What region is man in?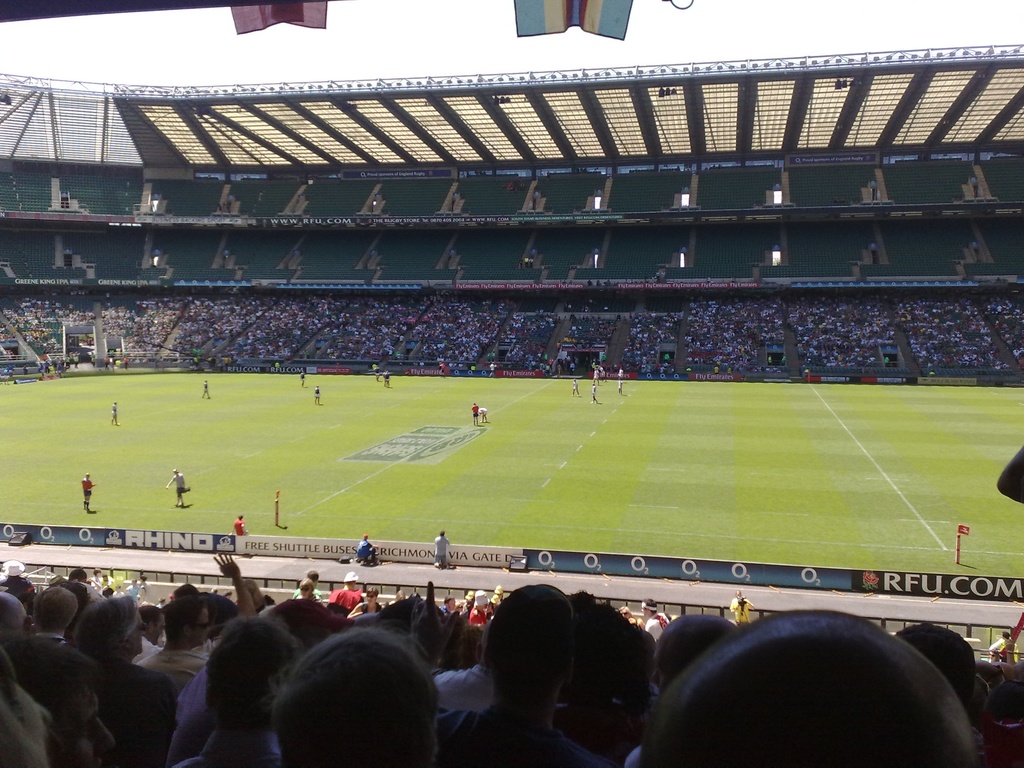
229,513,250,540.
